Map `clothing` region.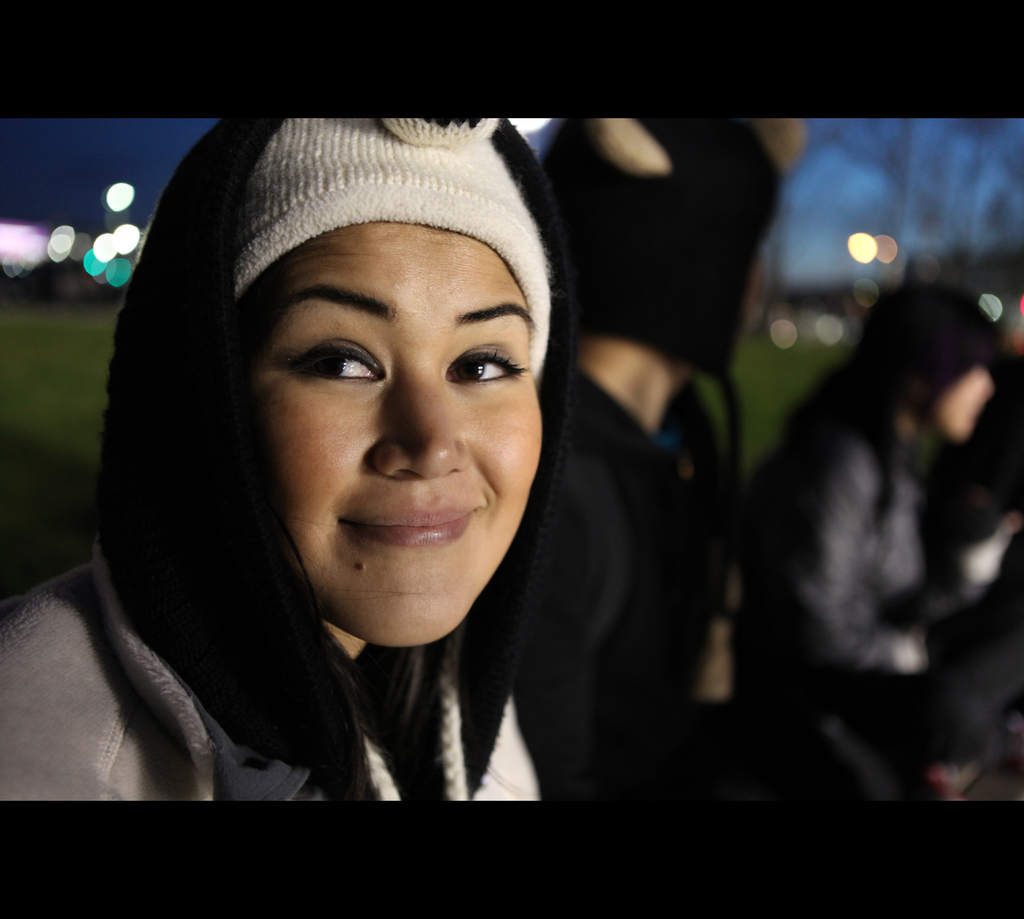
Mapped to [x1=0, y1=532, x2=602, y2=825].
